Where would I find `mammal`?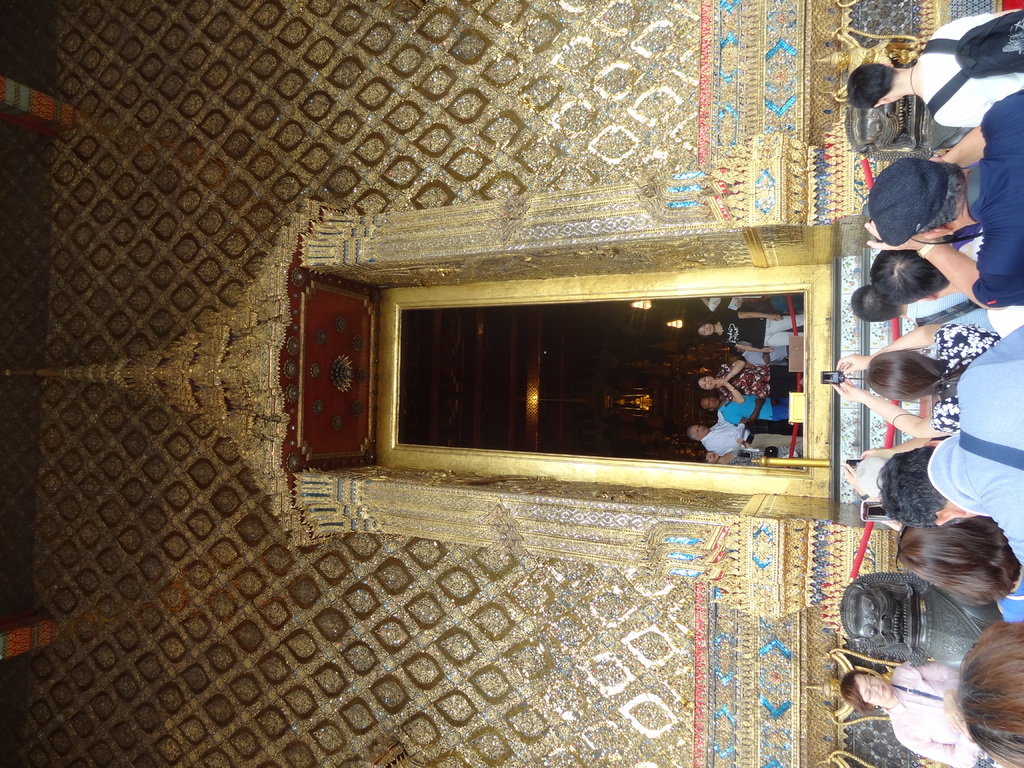
At select_region(701, 440, 806, 466).
